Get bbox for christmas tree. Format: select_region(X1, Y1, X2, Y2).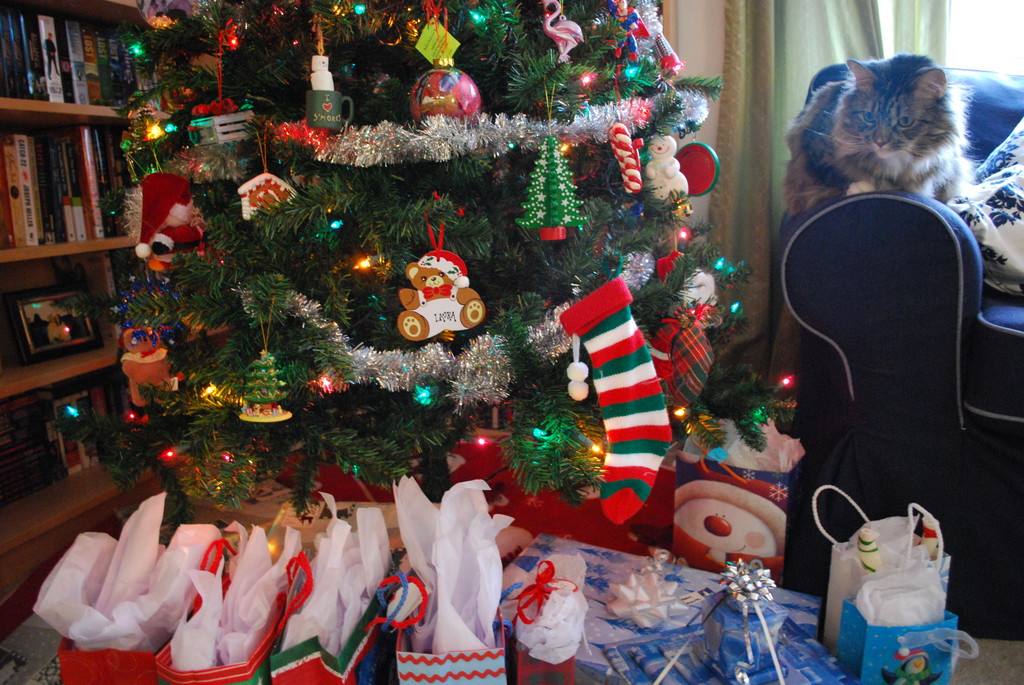
select_region(124, 0, 761, 510).
